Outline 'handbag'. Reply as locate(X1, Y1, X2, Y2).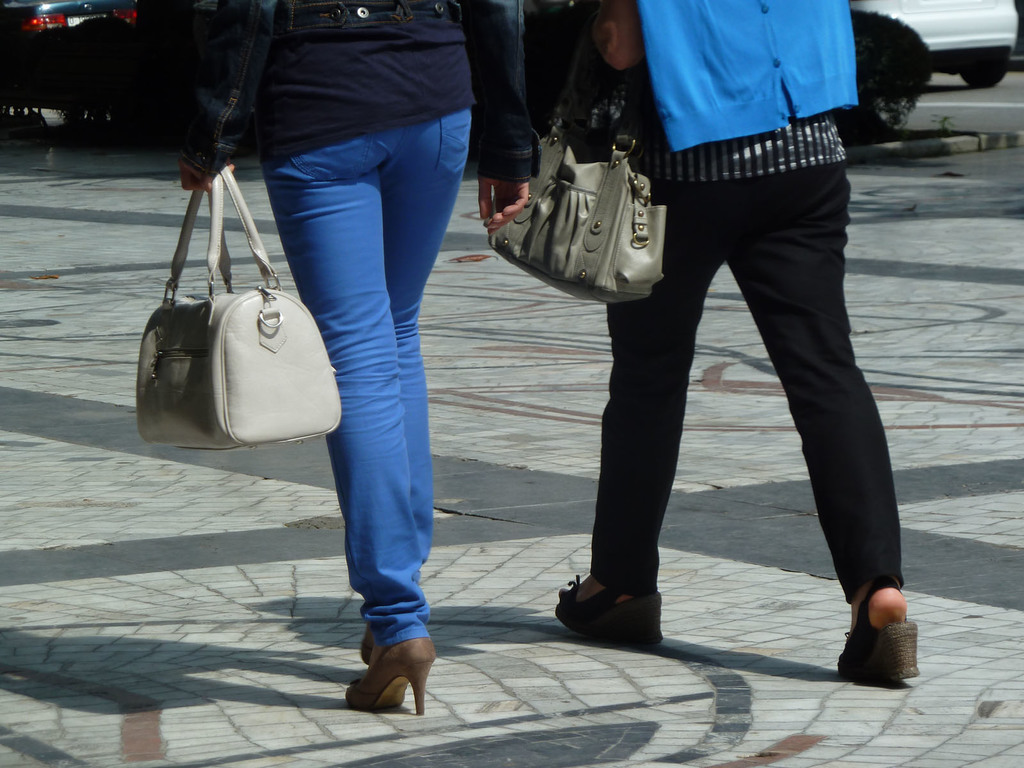
locate(127, 163, 342, 447).
